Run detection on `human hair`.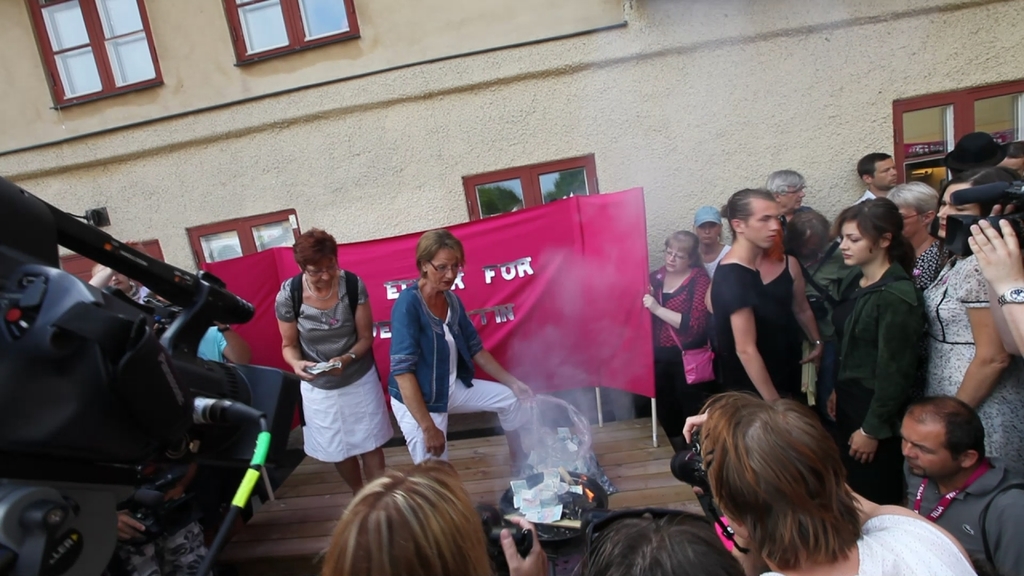
Result: BBox(835, 202, 910, 272).
